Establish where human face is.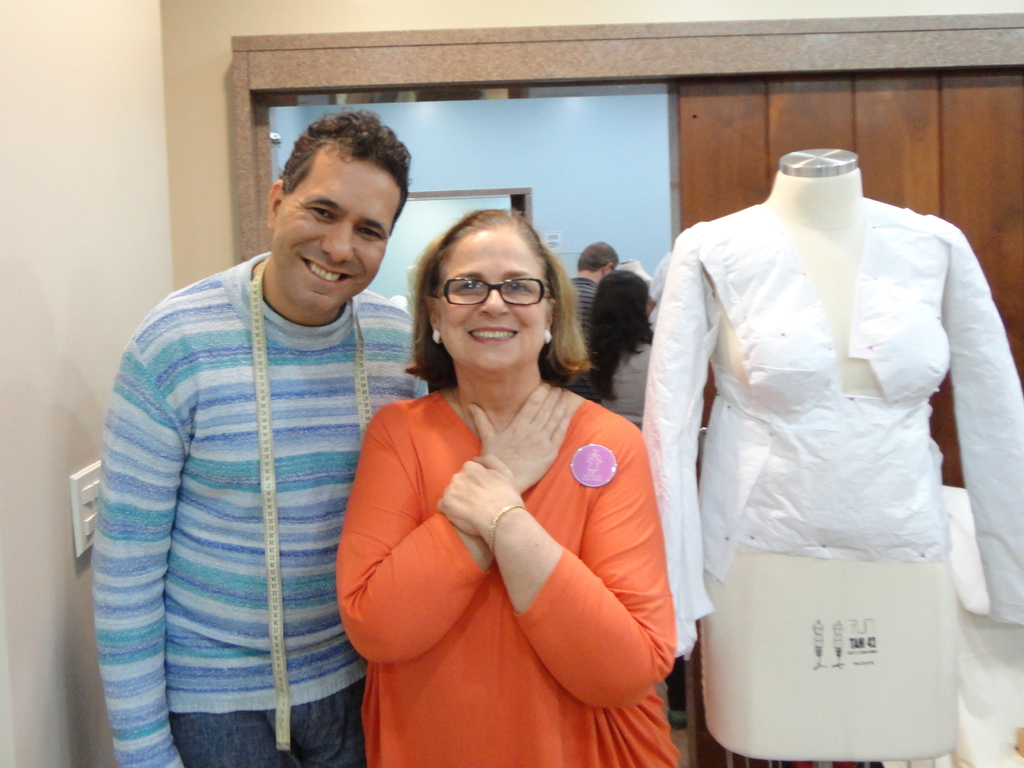
Established at [275,147,401,312].
